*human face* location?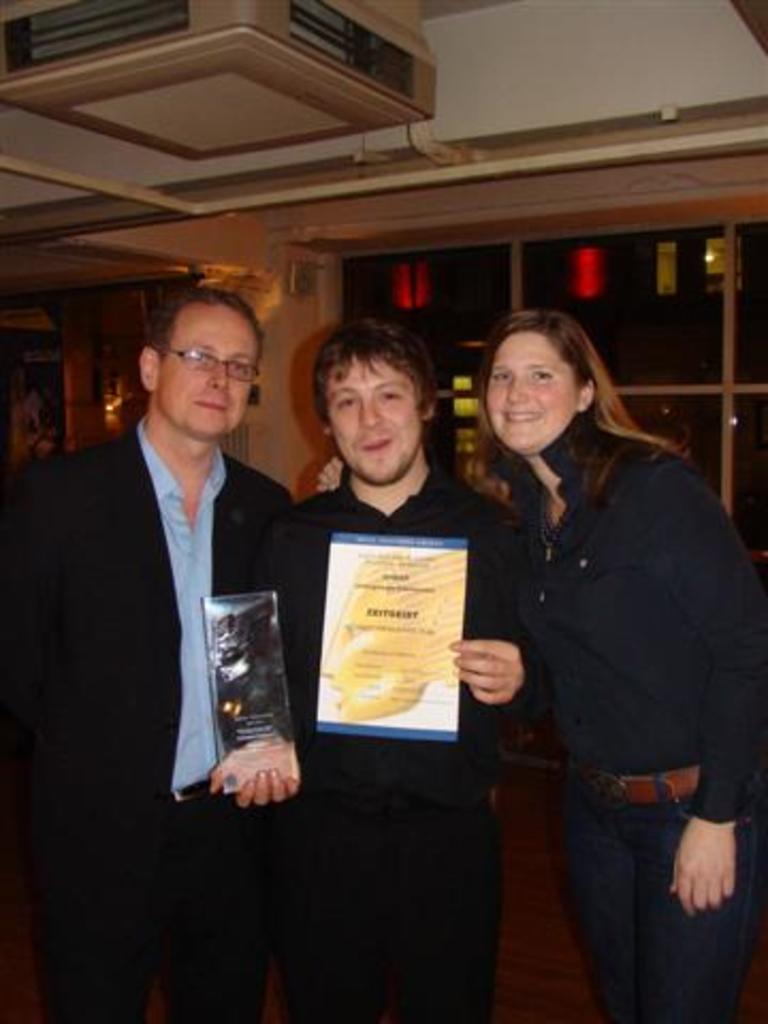
154 305 262 437
